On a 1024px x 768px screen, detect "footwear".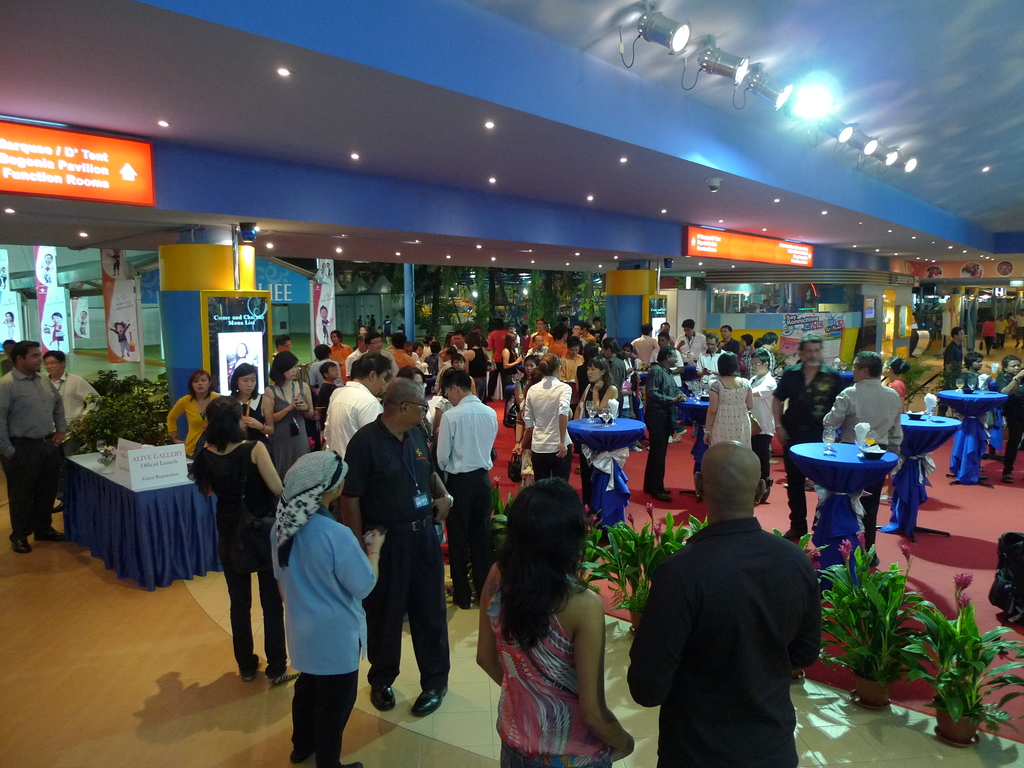
{"x1": 36, "y1": 525, "x2": 65, "y2": 540}.
